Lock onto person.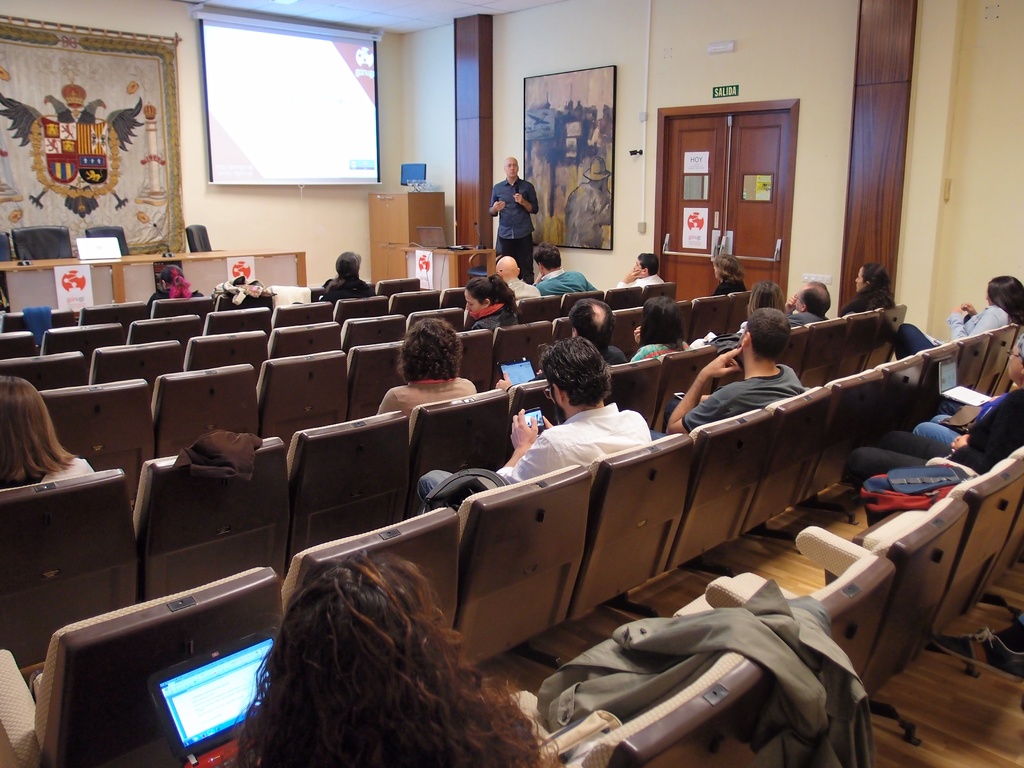
Locked: 627 297 682 368.
